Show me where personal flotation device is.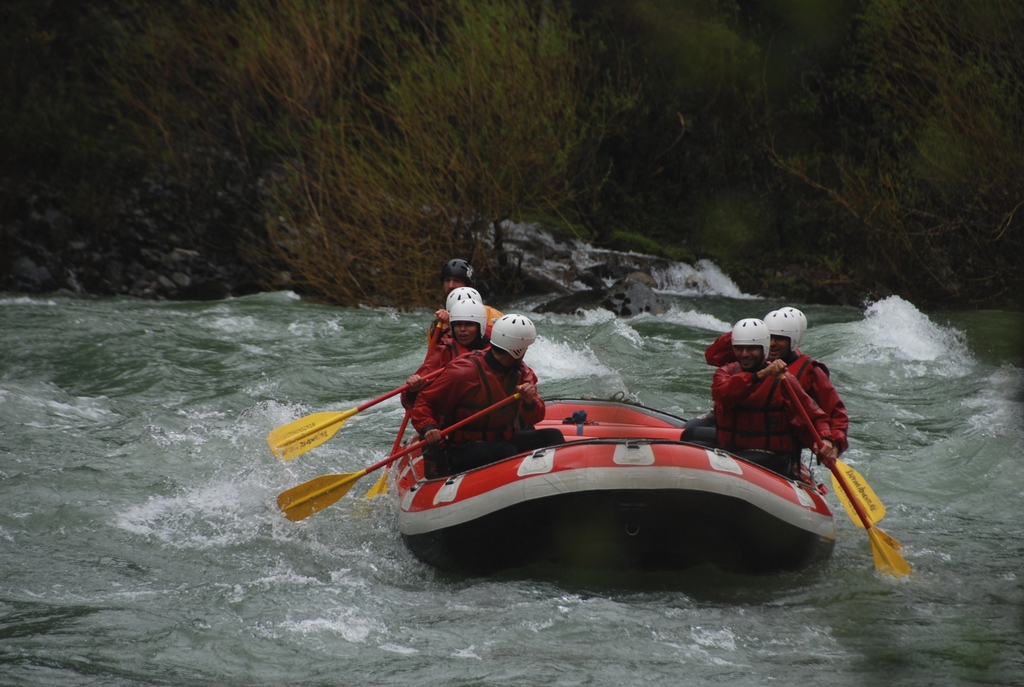
personal flotation device is at <bbox>722, 351, 803, 462</bbox>.
